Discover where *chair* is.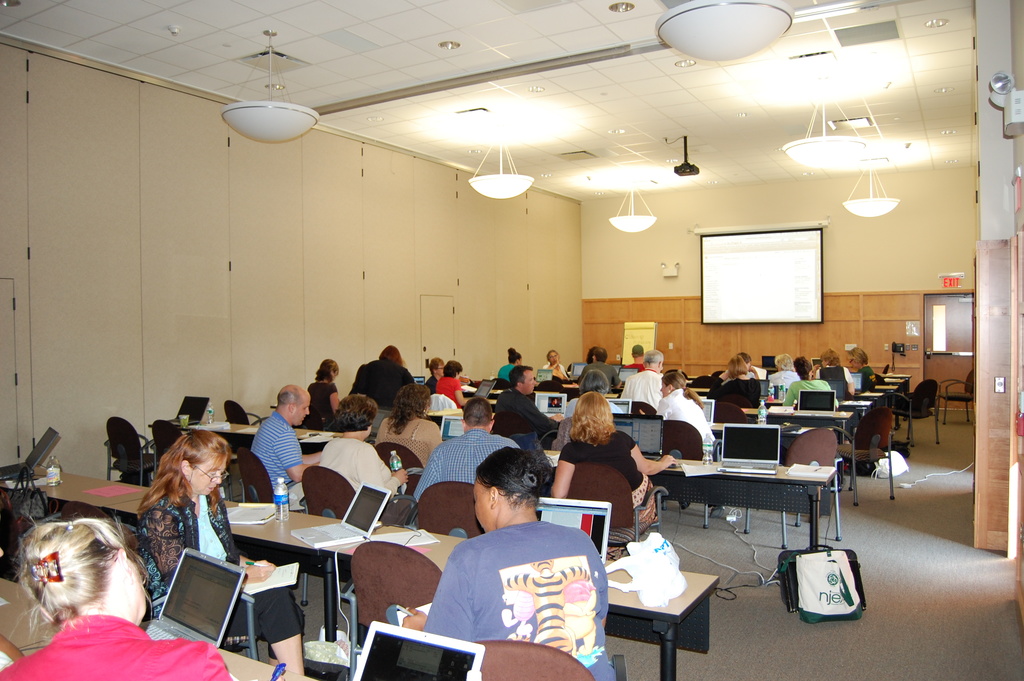
Discovered at box(876, 393, 916, 447).
